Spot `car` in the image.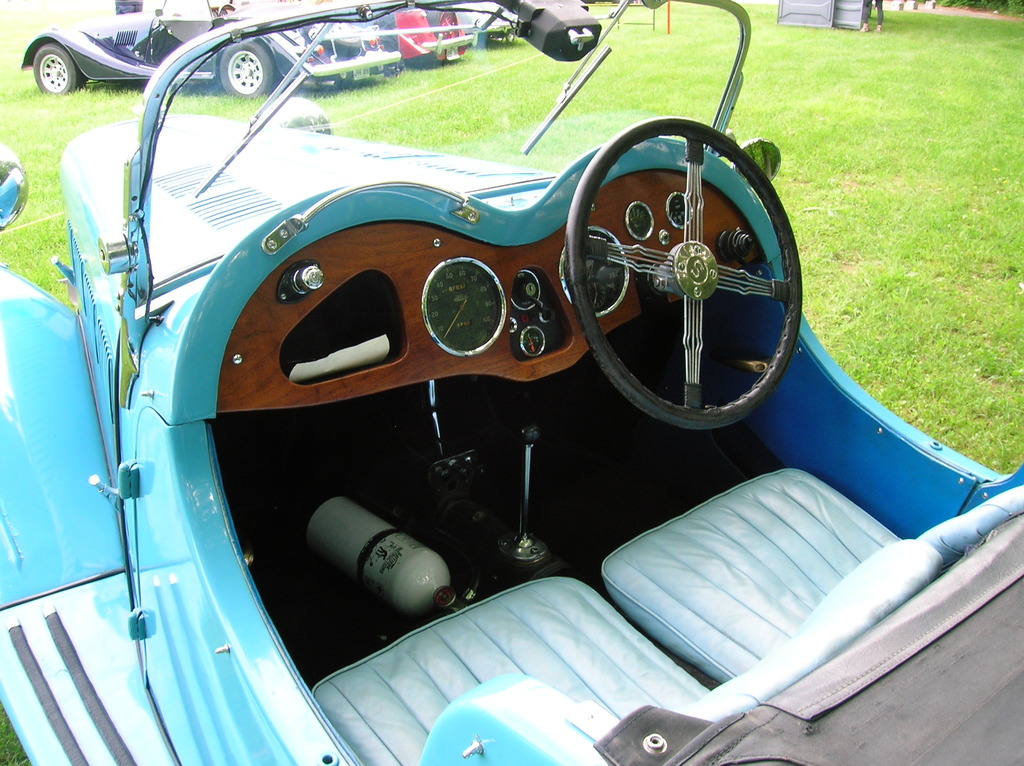
`car` found at x1=81, y1=24, x2=982, y2=732.
